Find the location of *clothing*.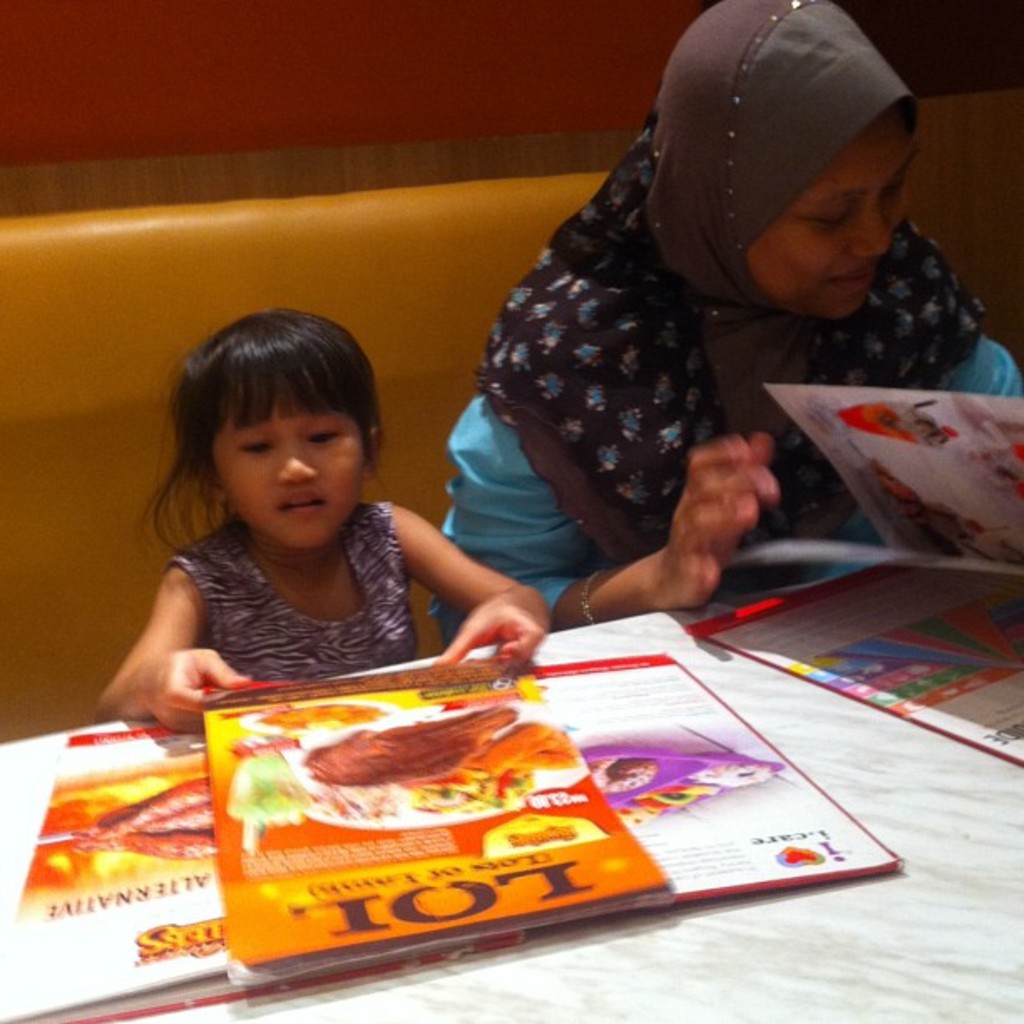
Location: bbox=[167, 490, 417, 701].
